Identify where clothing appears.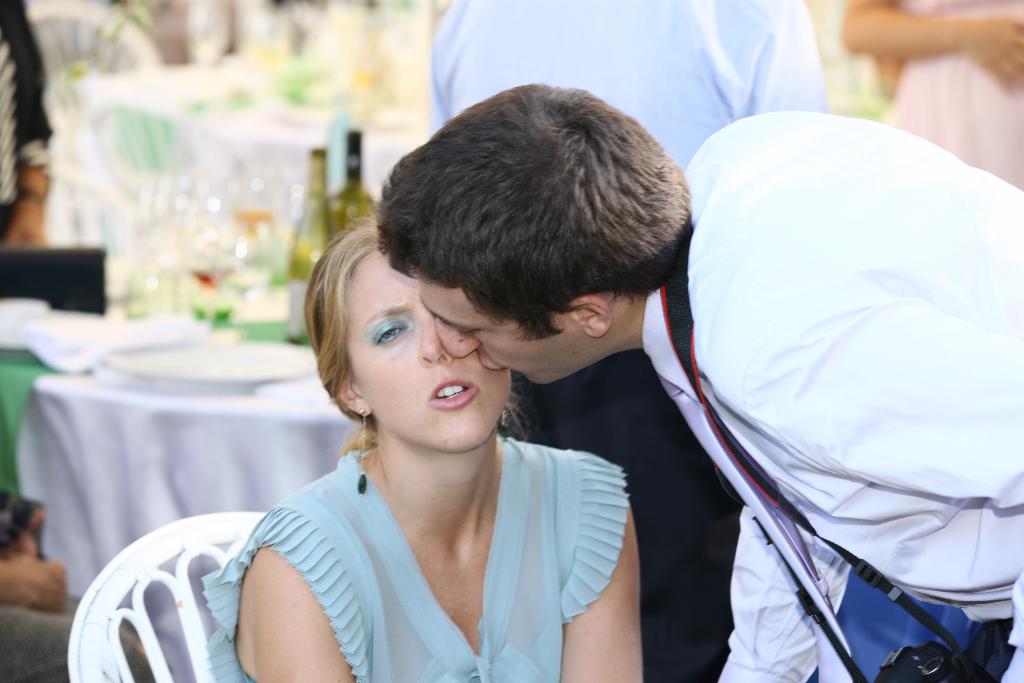
Appears at region(433, 9, 844, 188).
